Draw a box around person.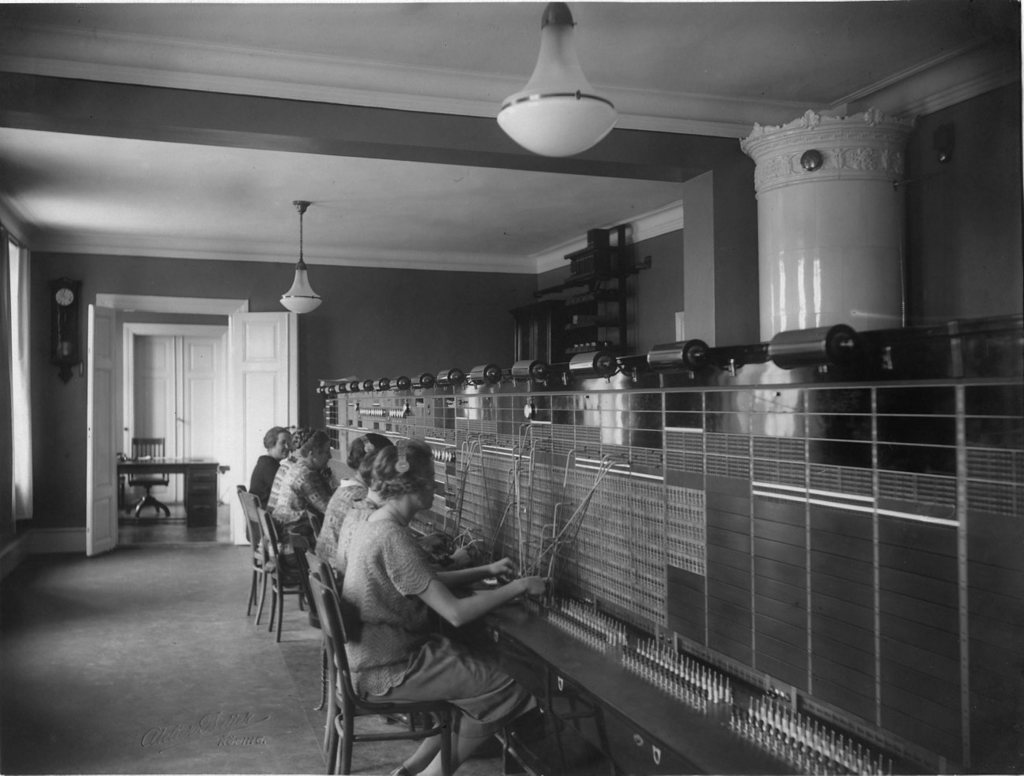
x1=313 y1=430 x2=446 y2=582.
